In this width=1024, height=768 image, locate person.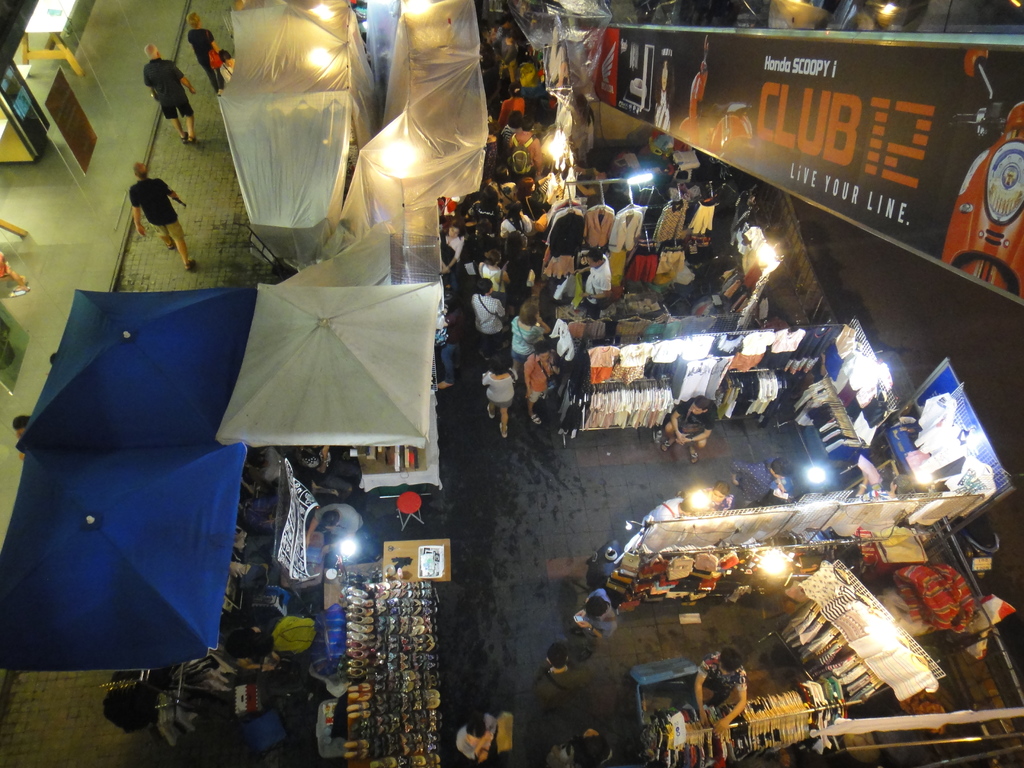
Bounding box: box=[524, 347, 554, 422].
